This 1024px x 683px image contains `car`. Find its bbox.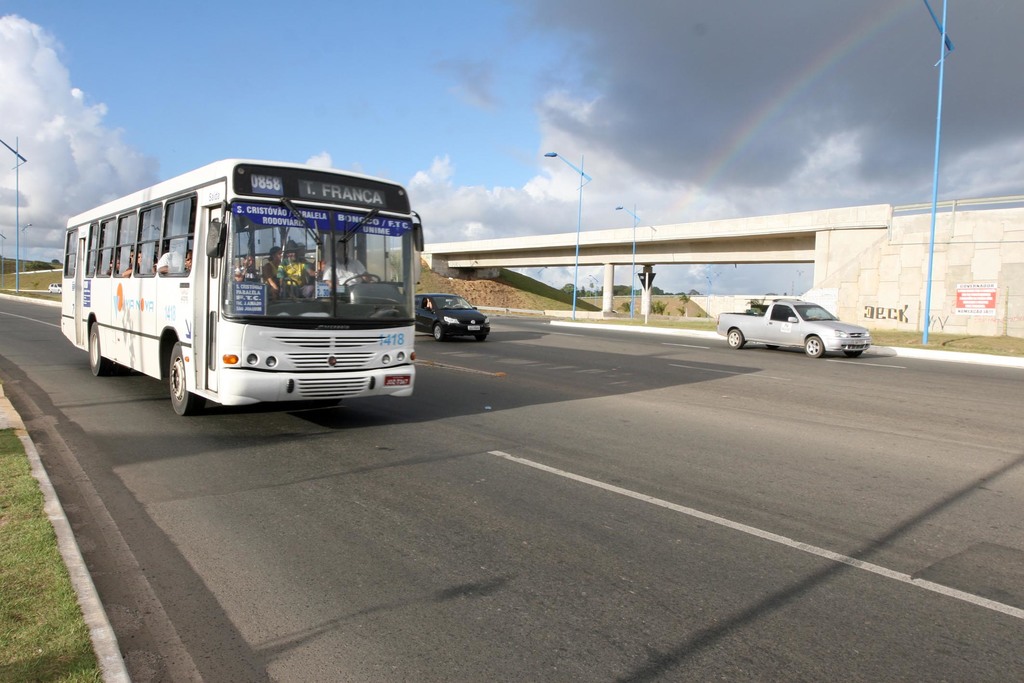
bbox=(413, 293, 493, 338).
